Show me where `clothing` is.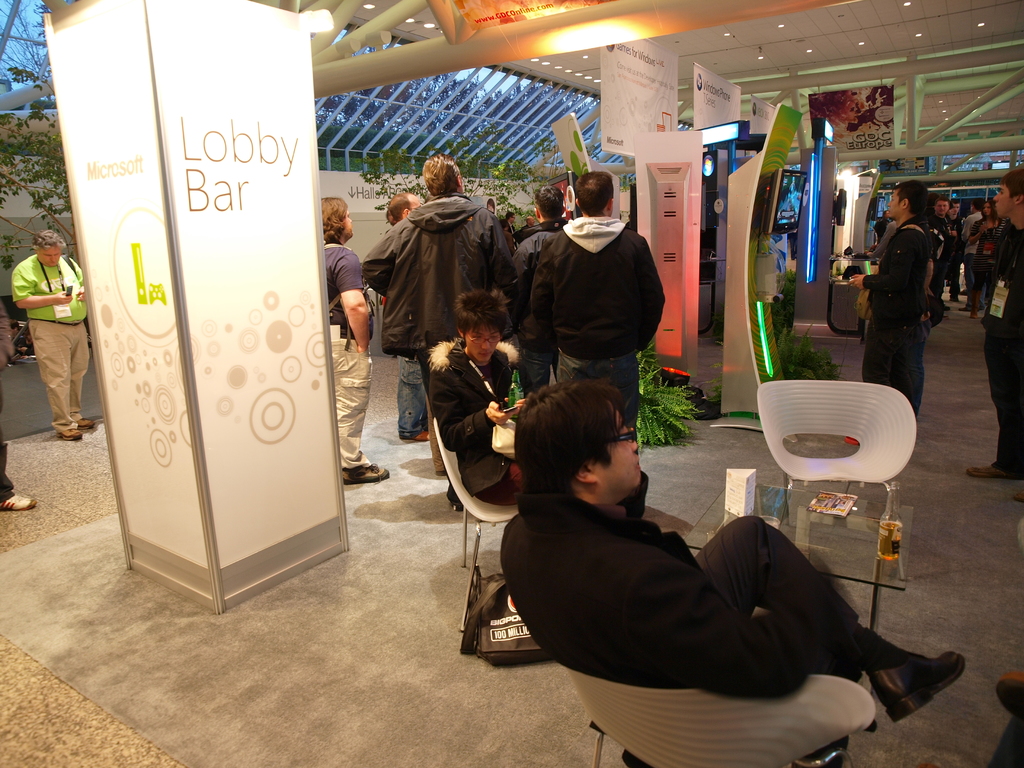
`clothing` is at crop(323, 237, 372, 470).
